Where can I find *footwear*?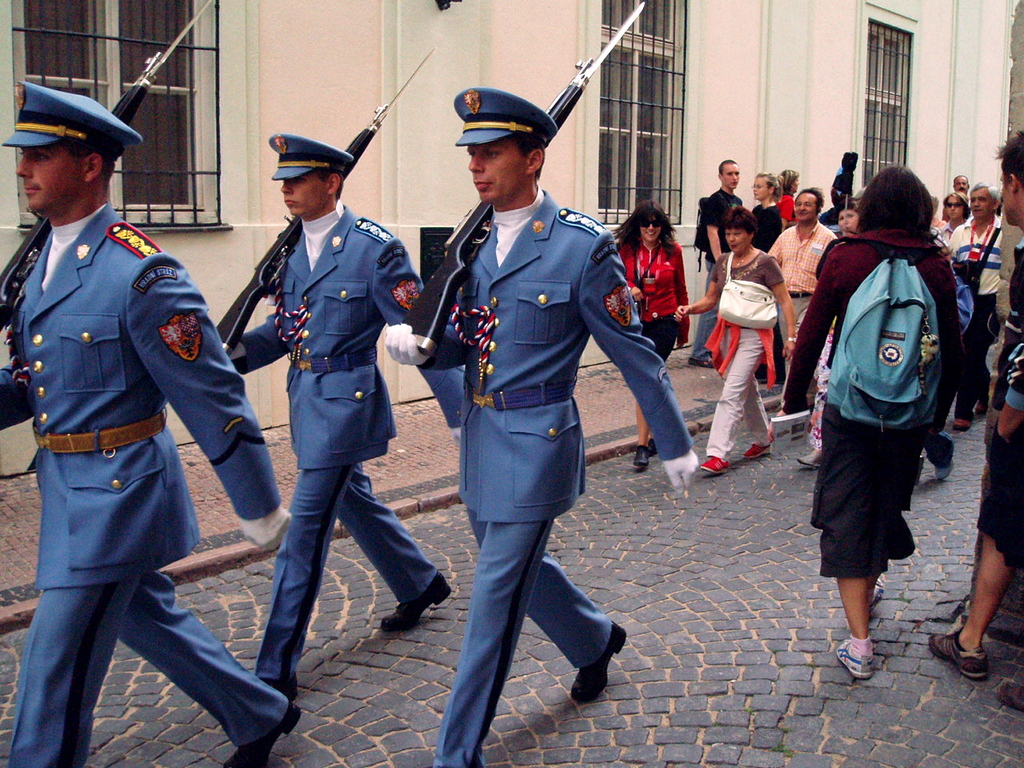
You can find it at (left=378, top=565, right=454, bottom=637).
